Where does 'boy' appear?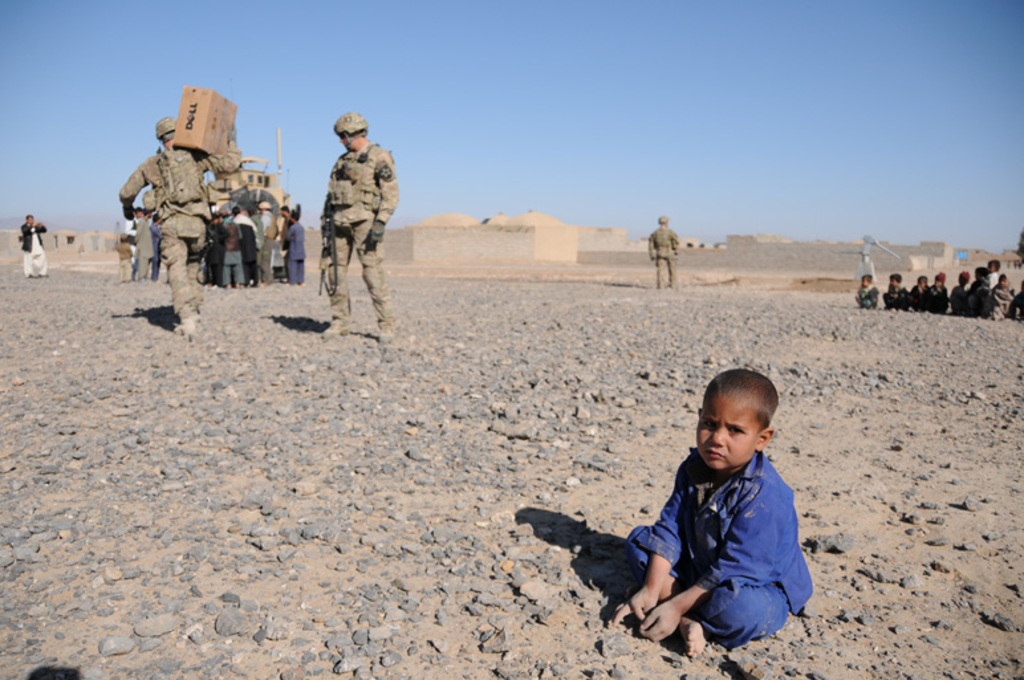
Appears at 854:273:878:308.
